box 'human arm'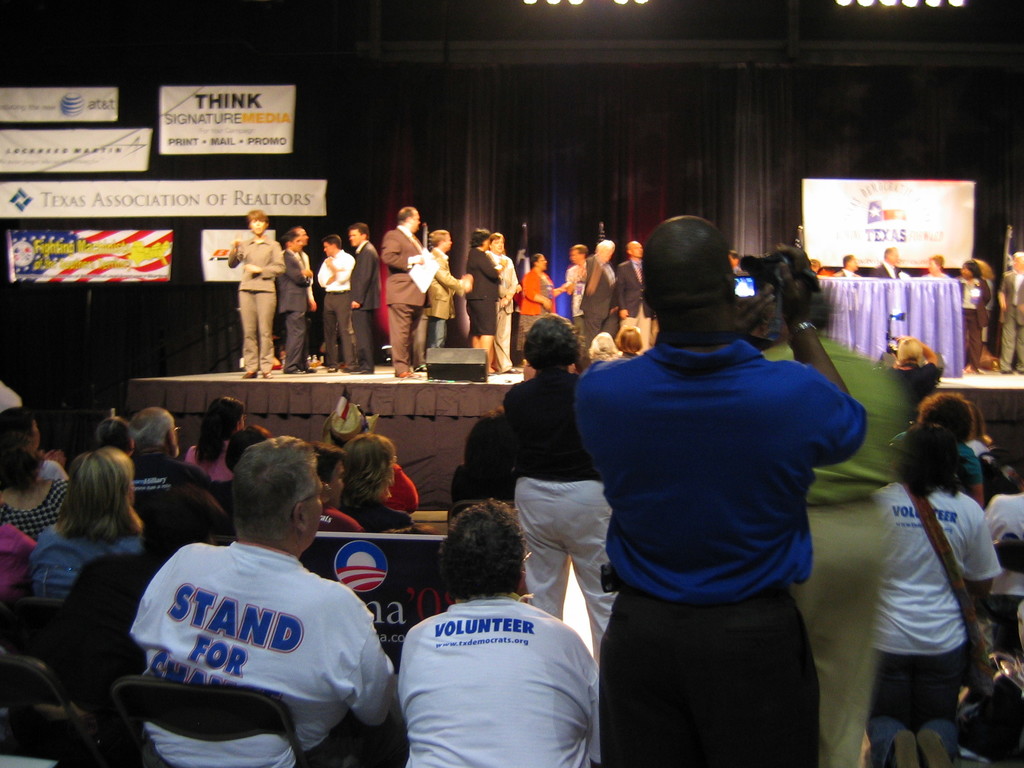
549/270/580/302
